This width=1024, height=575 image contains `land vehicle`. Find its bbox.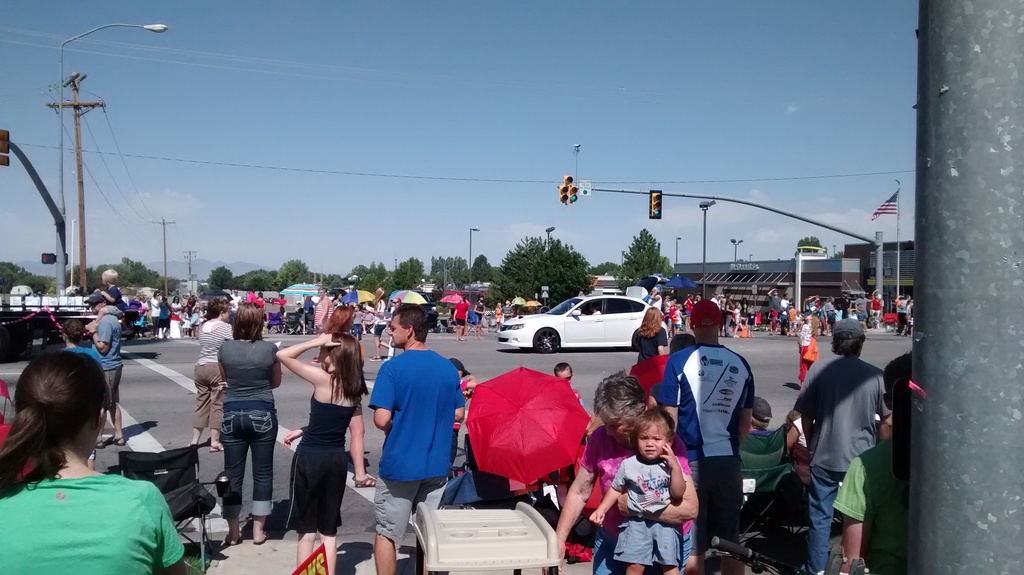
(x1=504, y1=289, x2=674, y2=361).
